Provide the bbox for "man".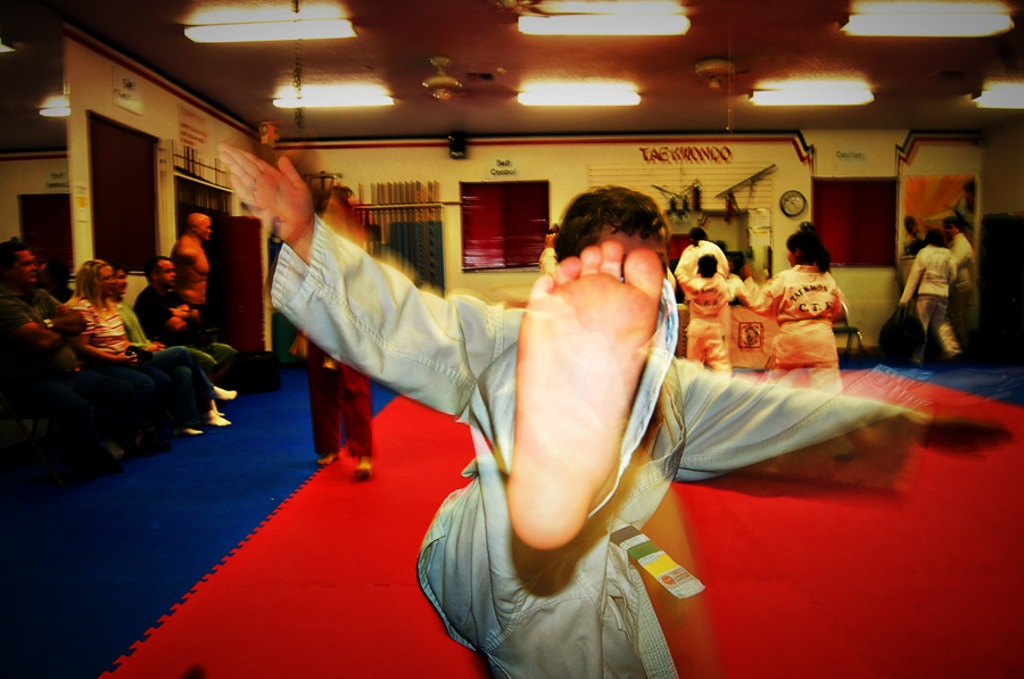
(676, 226, 746, 326).
